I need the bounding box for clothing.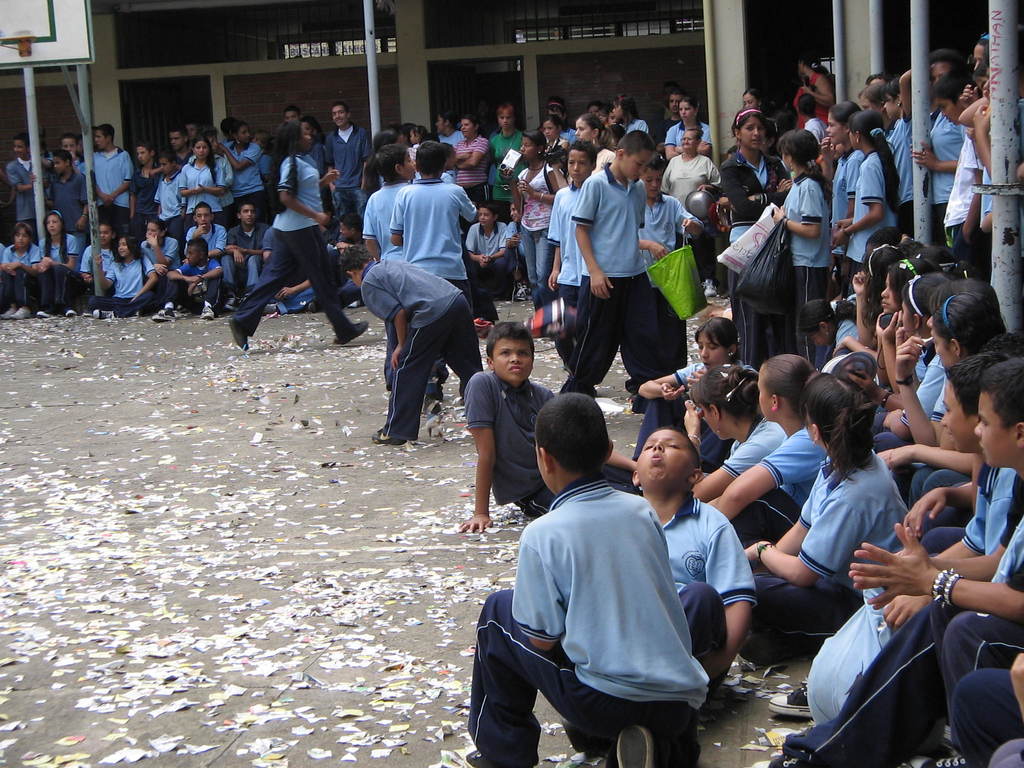
Here it is: BBox(26, 232, 80, 312).
